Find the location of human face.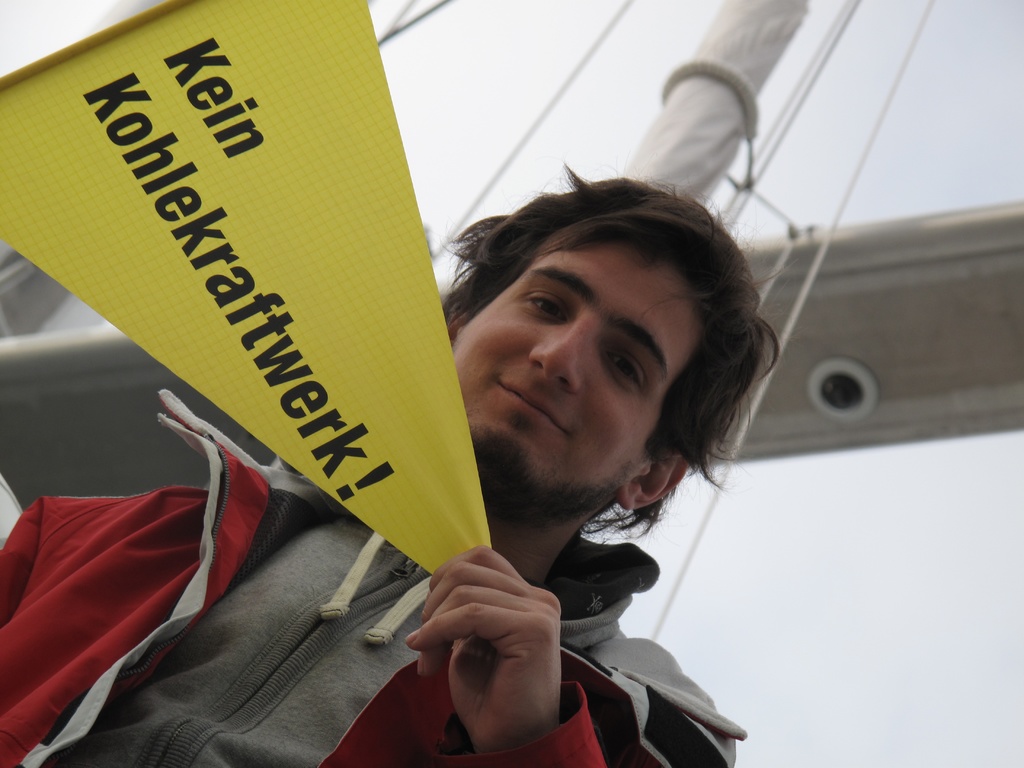
Location: crop(452, 244, 708, 515).
